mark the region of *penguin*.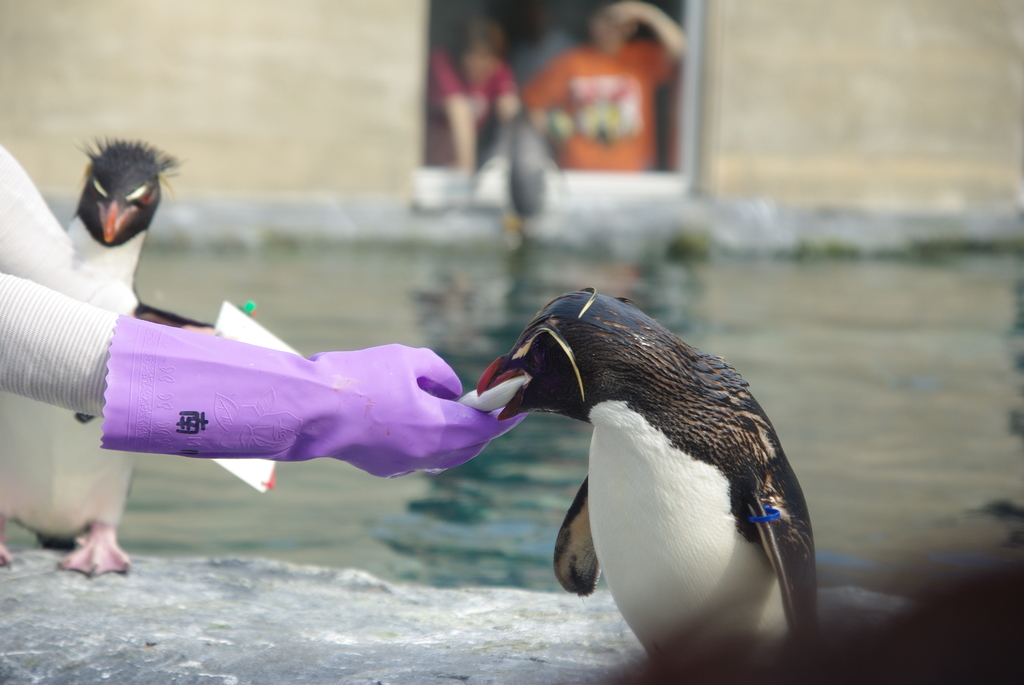
Region: [470,285,818,684].
